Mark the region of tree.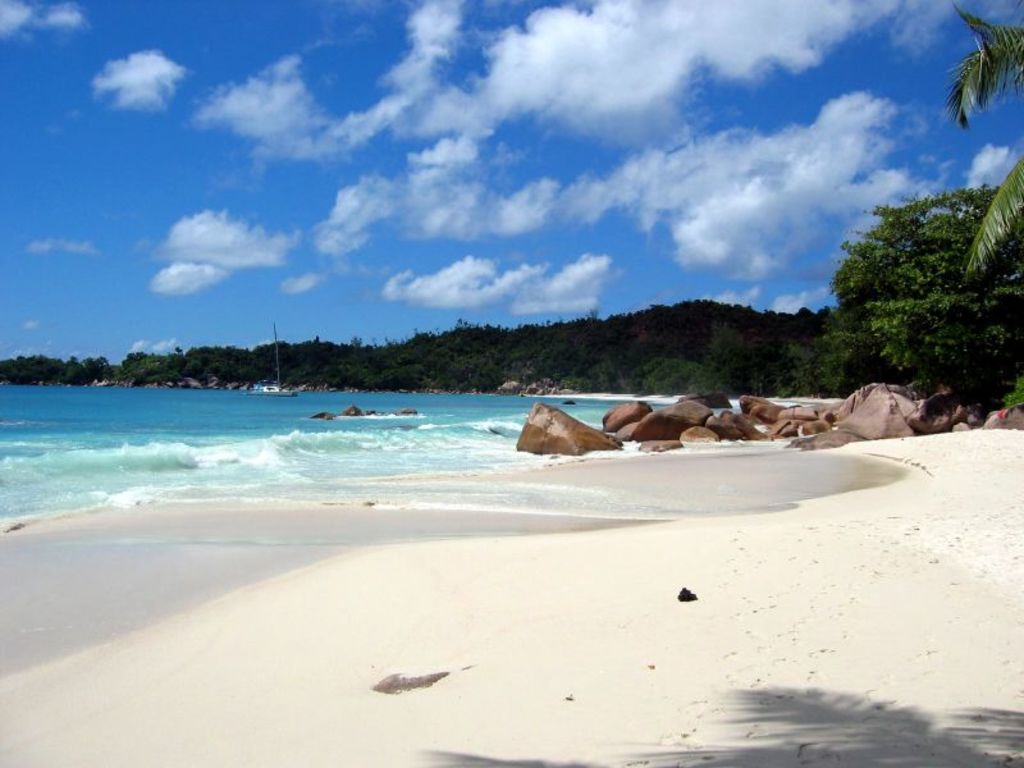
Region: (left=938, top=1, right=1023, bottom=274).
